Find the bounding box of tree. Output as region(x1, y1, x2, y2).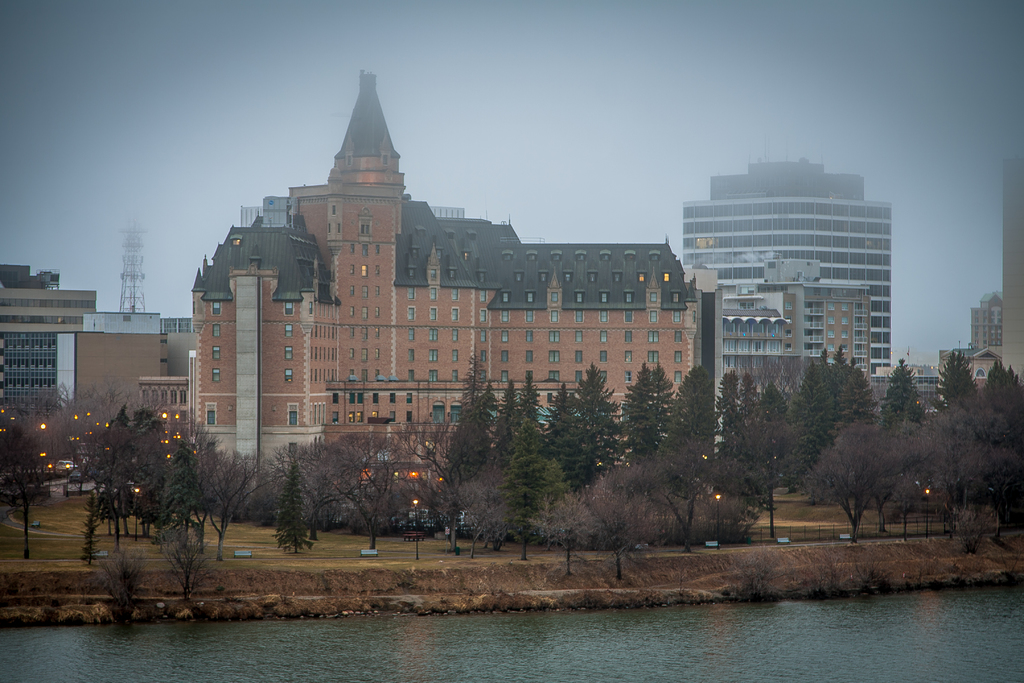
region(913, 397, 1023, 547).
